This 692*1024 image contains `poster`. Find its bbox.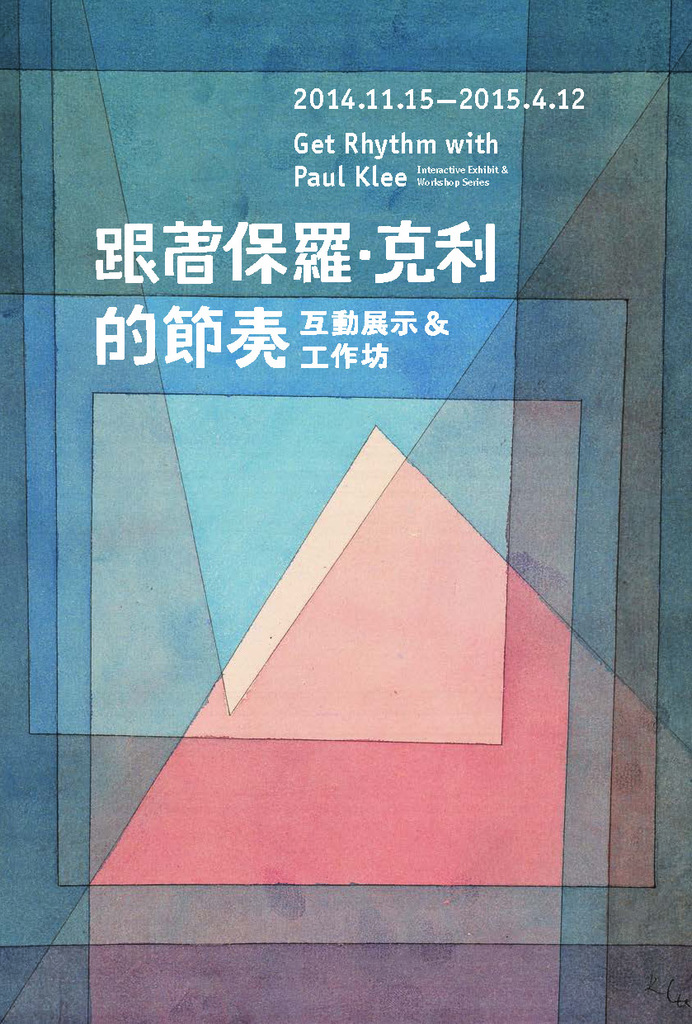
x1=0, y1=0, x2=691, y2=1023.
